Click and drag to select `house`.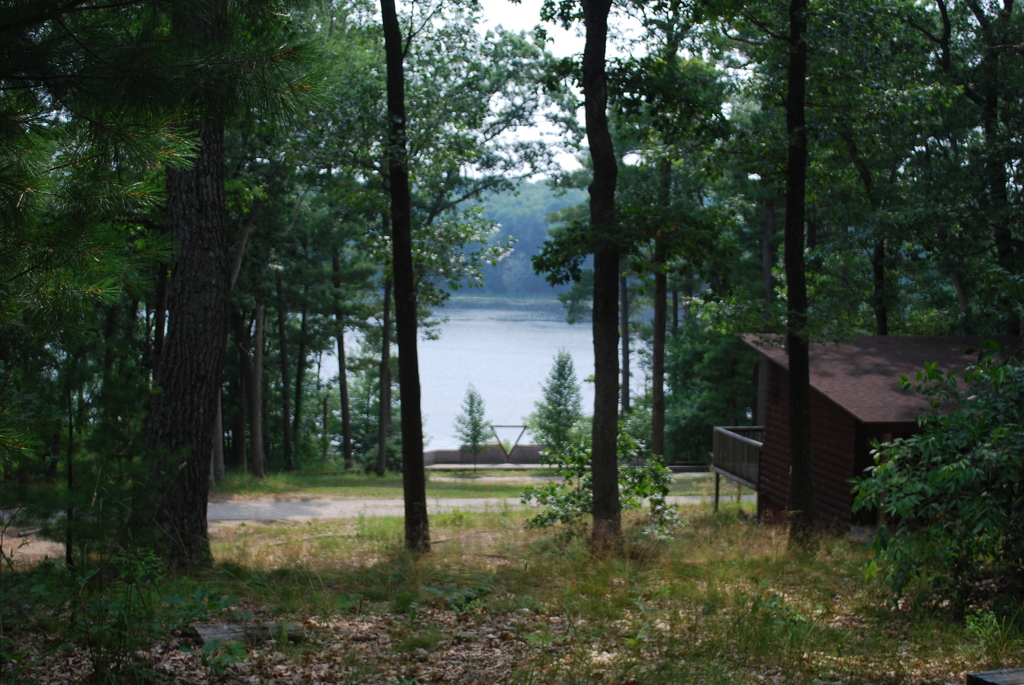
Selection: (707, 344, 956, 522).
